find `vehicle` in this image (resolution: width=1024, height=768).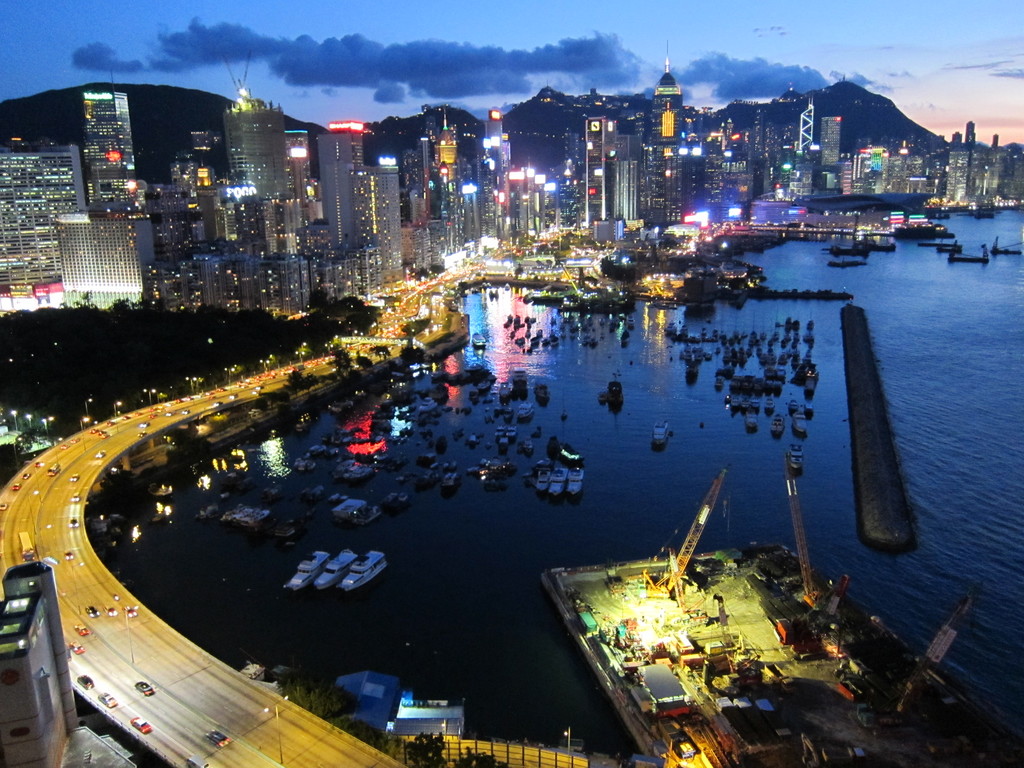
Rect(128, 712, 154, 735).
